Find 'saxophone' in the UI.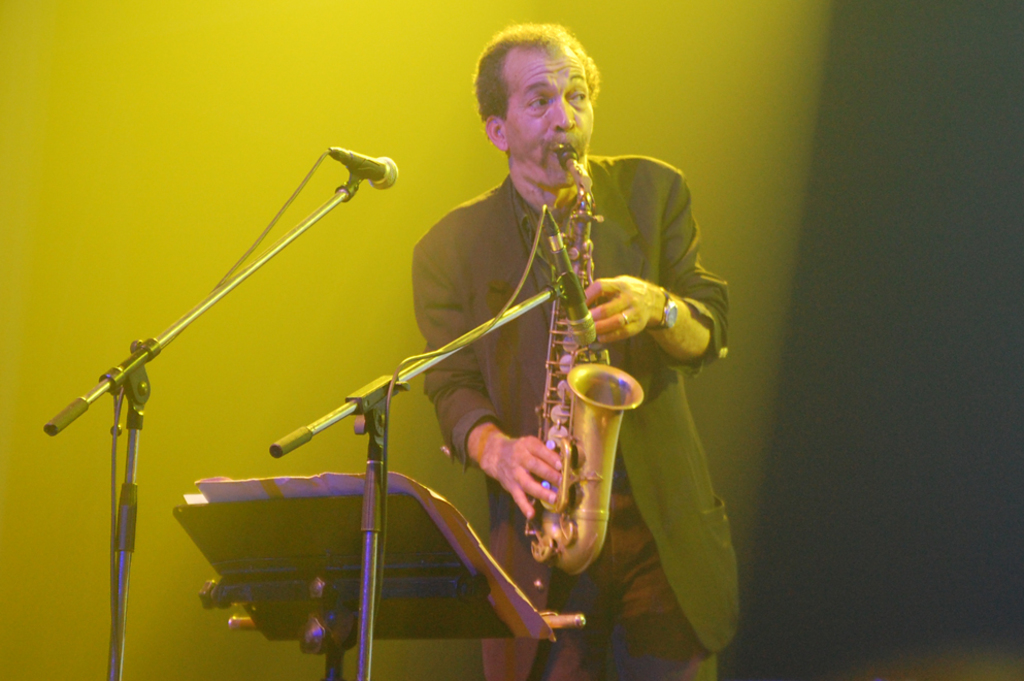
UI element at l=523, t=139, r=651, b=575.
